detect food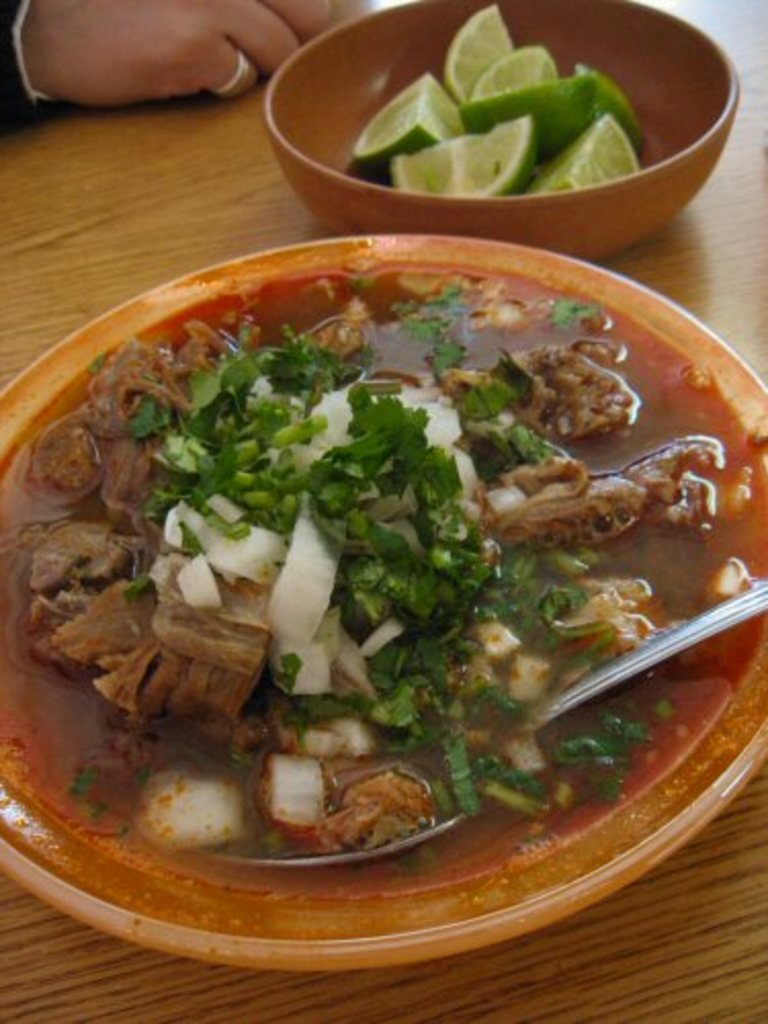
Rect(461, 61, 594, 154)
